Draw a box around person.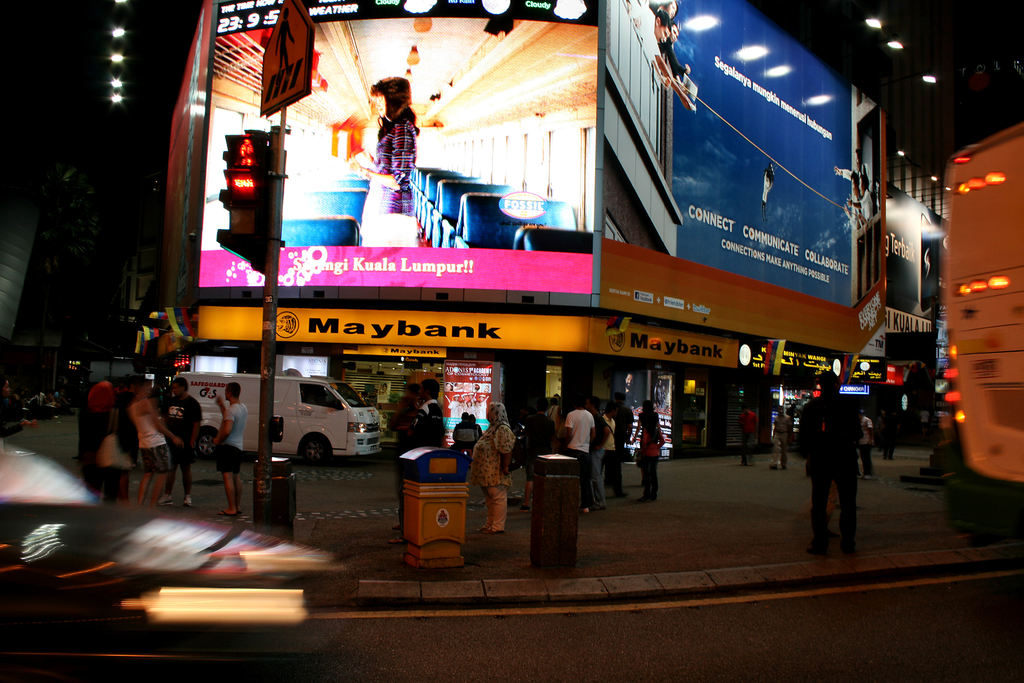
[771,400,793,472].
